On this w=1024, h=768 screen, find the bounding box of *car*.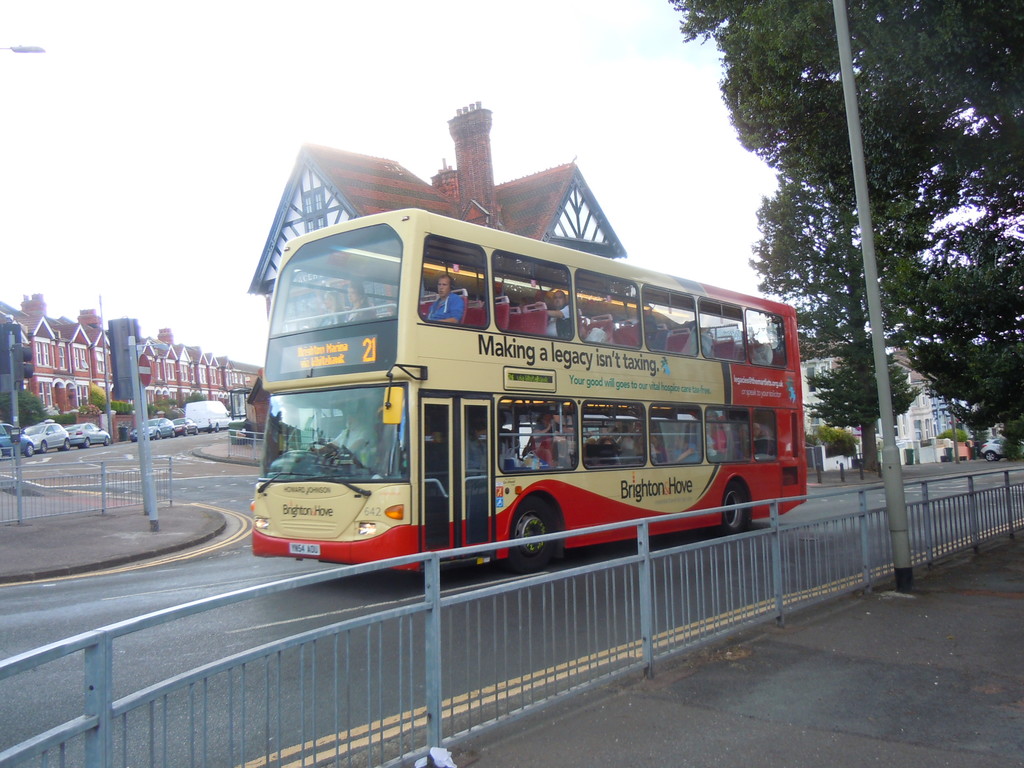
Bounding box: 65,424,111,445.
